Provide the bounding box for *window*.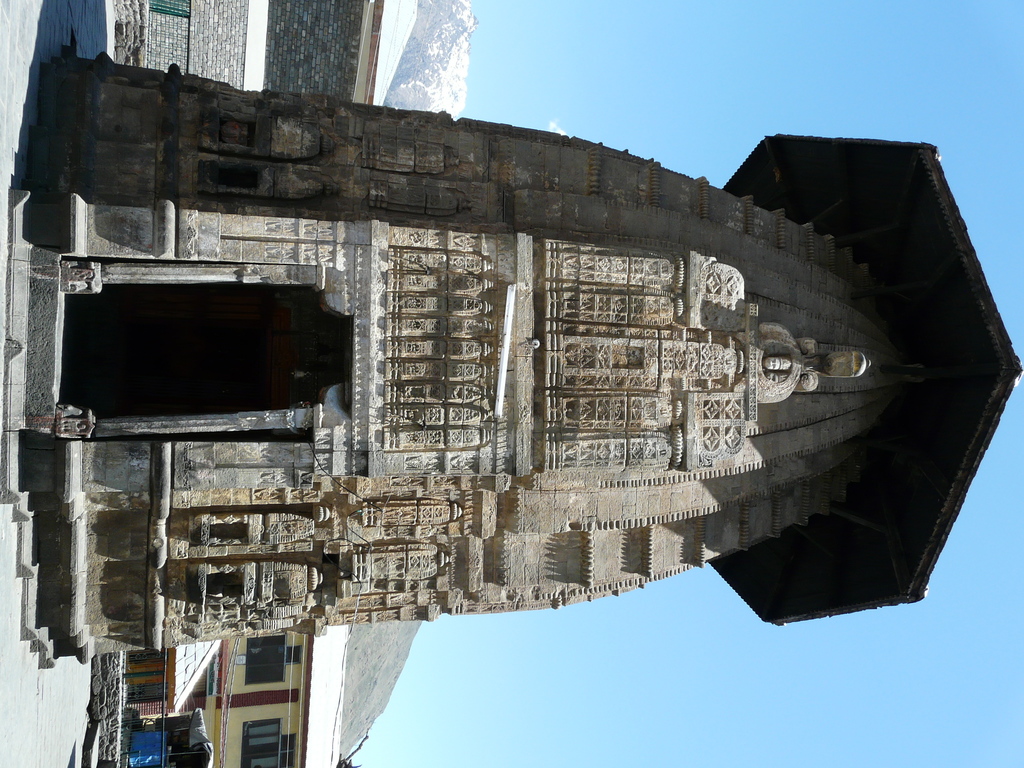
x1=242, y1=721, x2=284, y2=767.
